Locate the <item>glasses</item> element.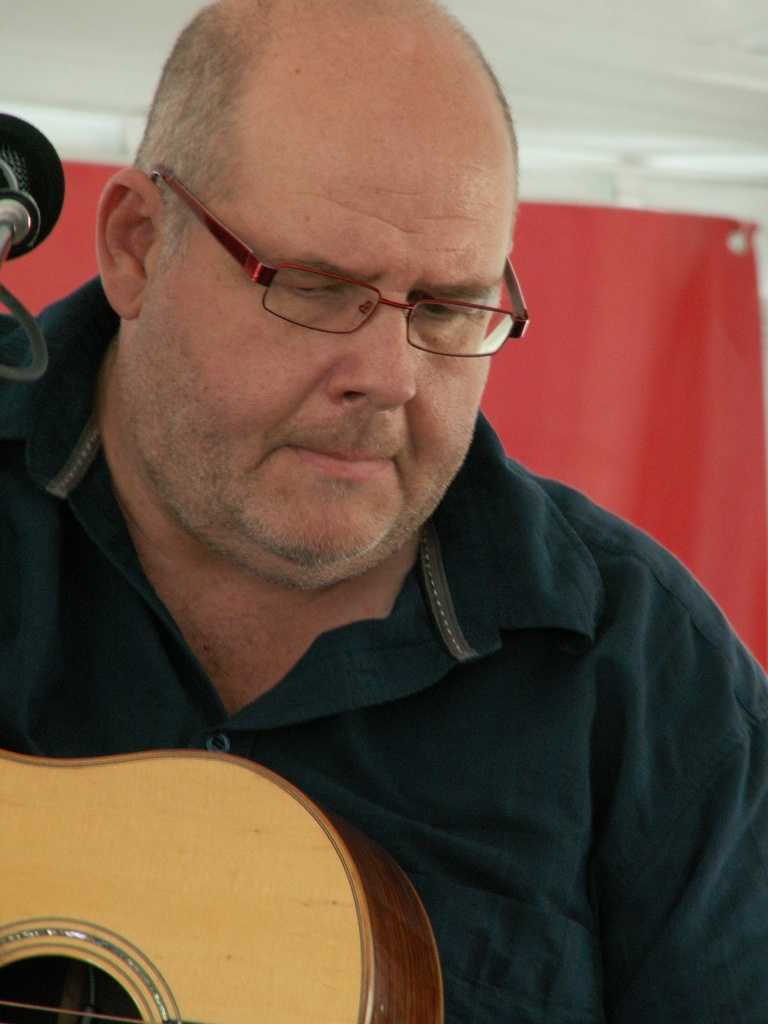
Element bbox: crop(138, 185, 529, 346).
